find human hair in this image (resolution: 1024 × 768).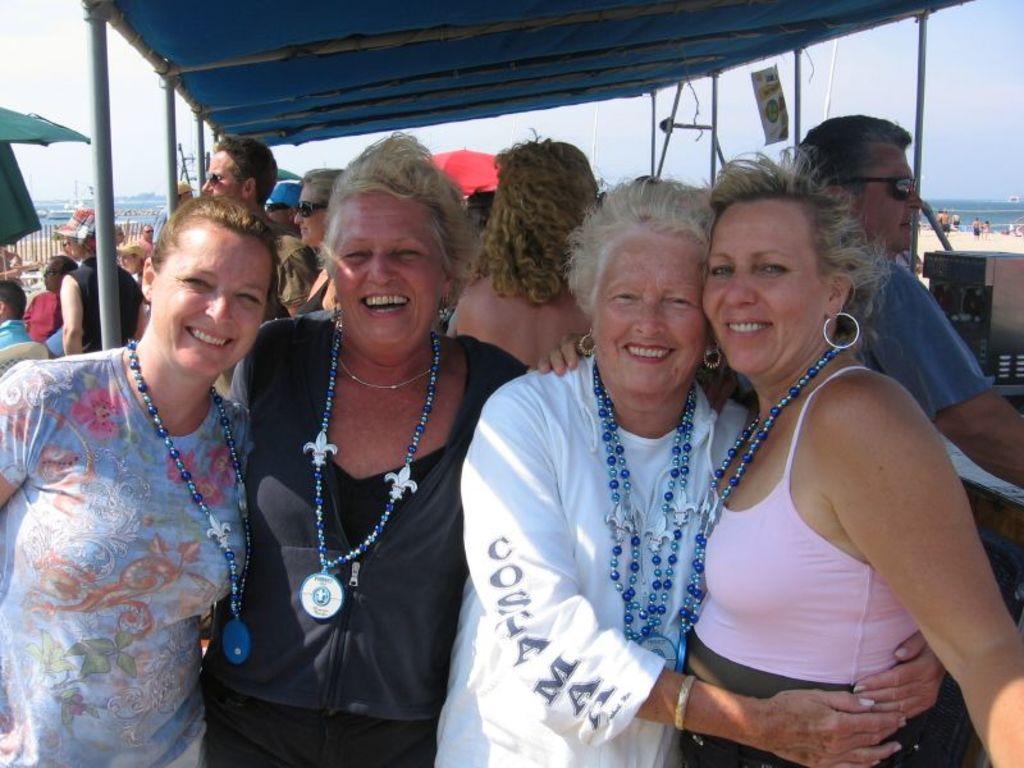
x1=719 y1=145 x2=881 y2=334.
